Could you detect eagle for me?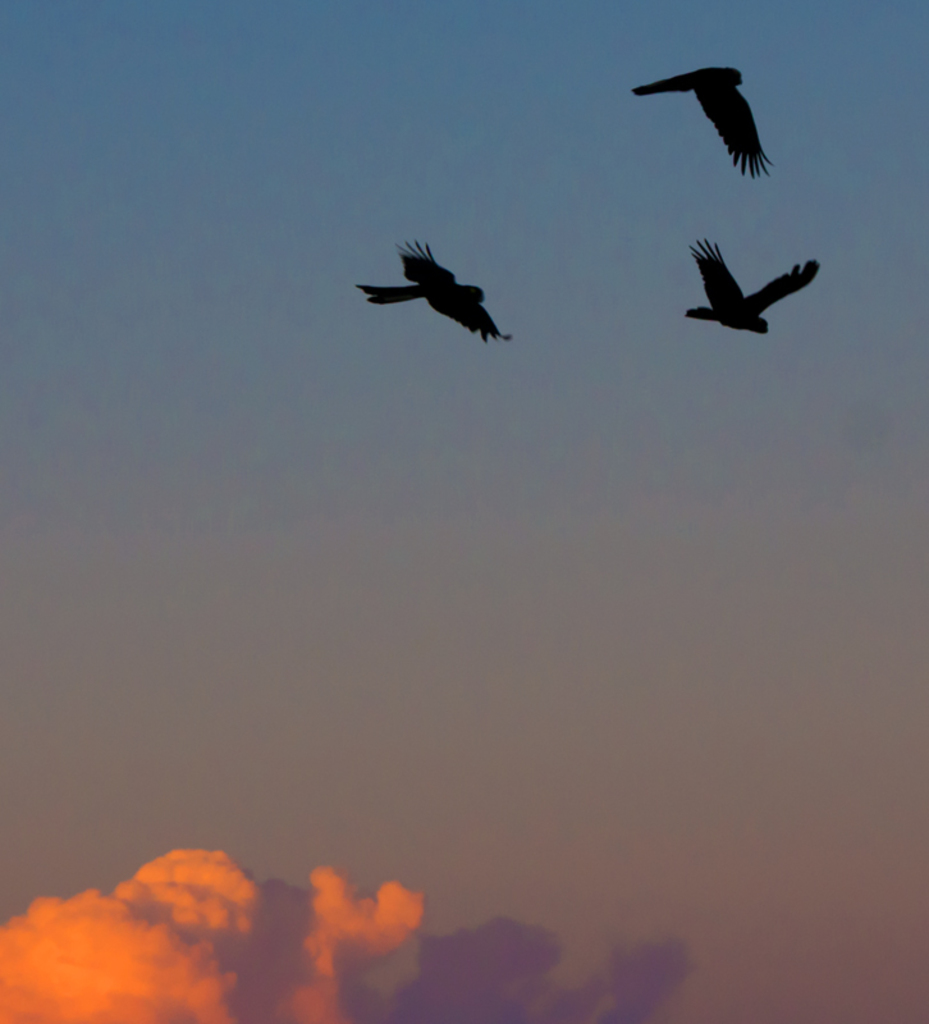
Detection result: bbox=(353, 234, 511, 351).
